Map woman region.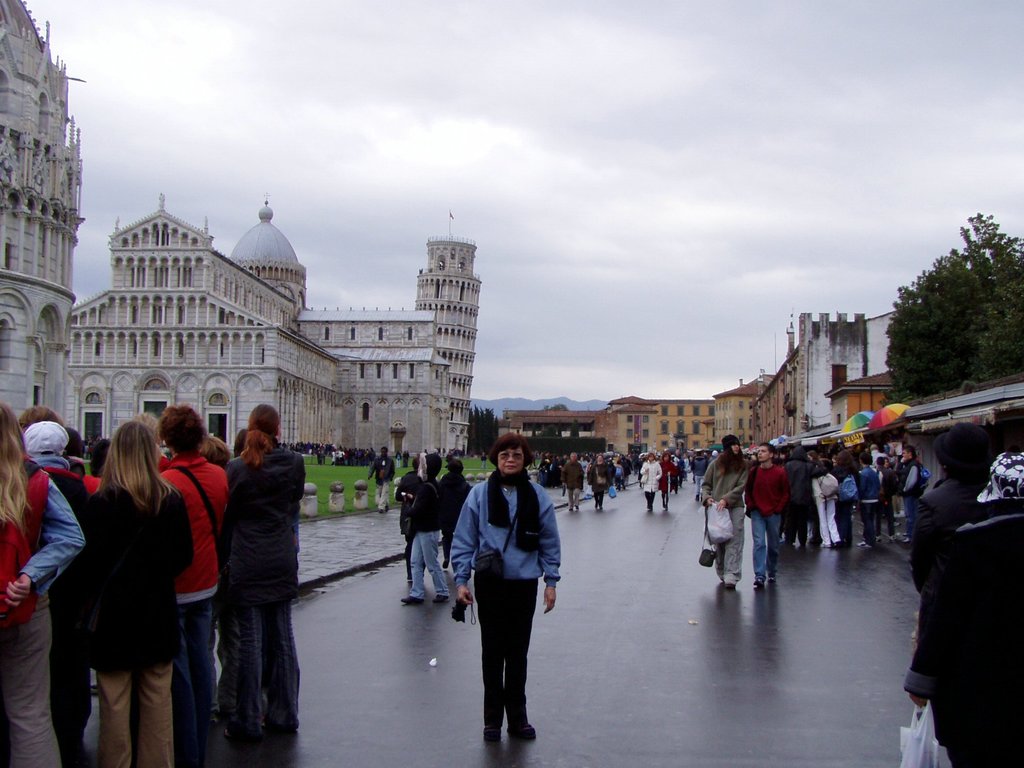
Mapped to box=[0, 403, 85, 767].
